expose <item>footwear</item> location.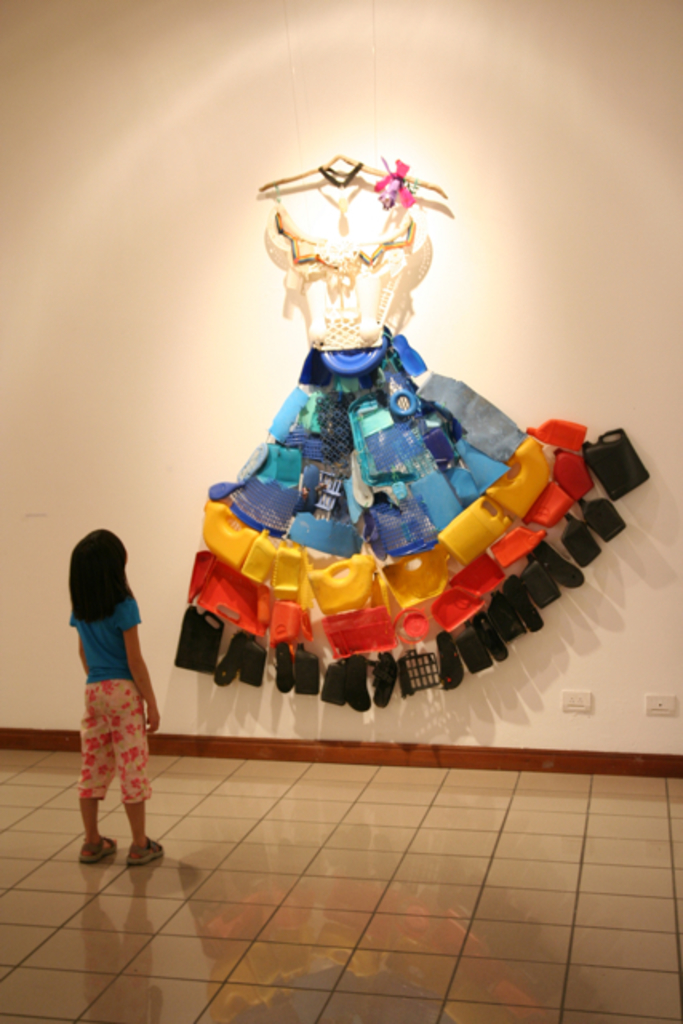
Exposed at region(122, 832, 166, 867).
